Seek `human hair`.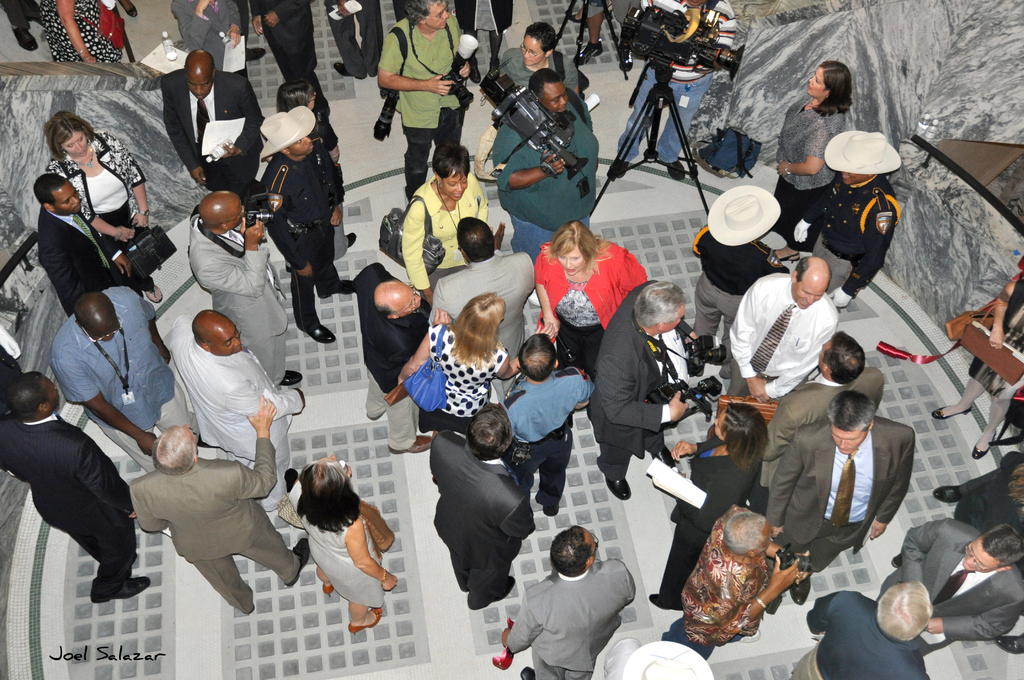
x1=1005, y1=465, x2=1023, y2=512.
